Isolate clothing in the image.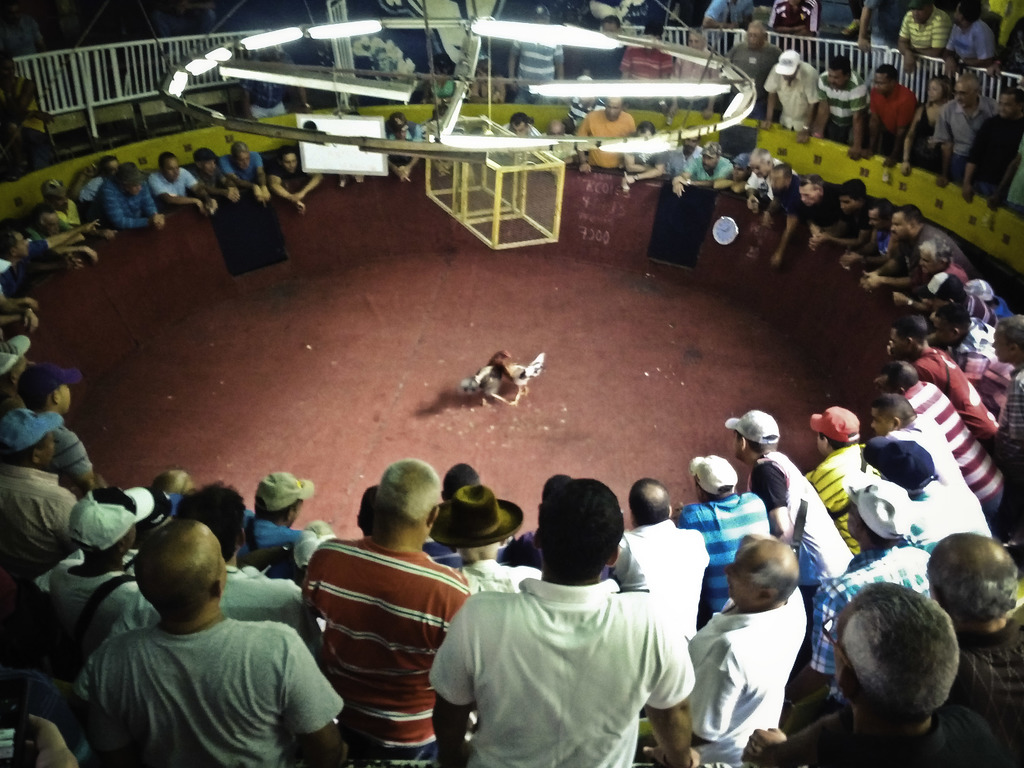
Isolated region: box(79, 566, 326, 703).
